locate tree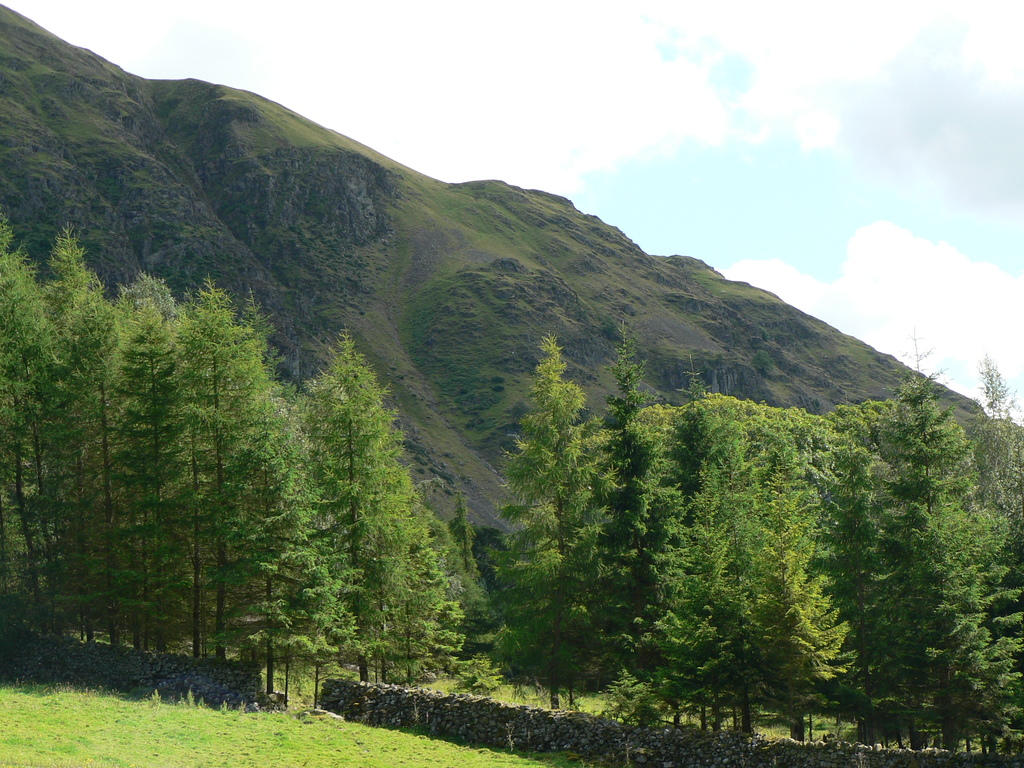
<bbox>161, 269, 313, 696</bbox>
